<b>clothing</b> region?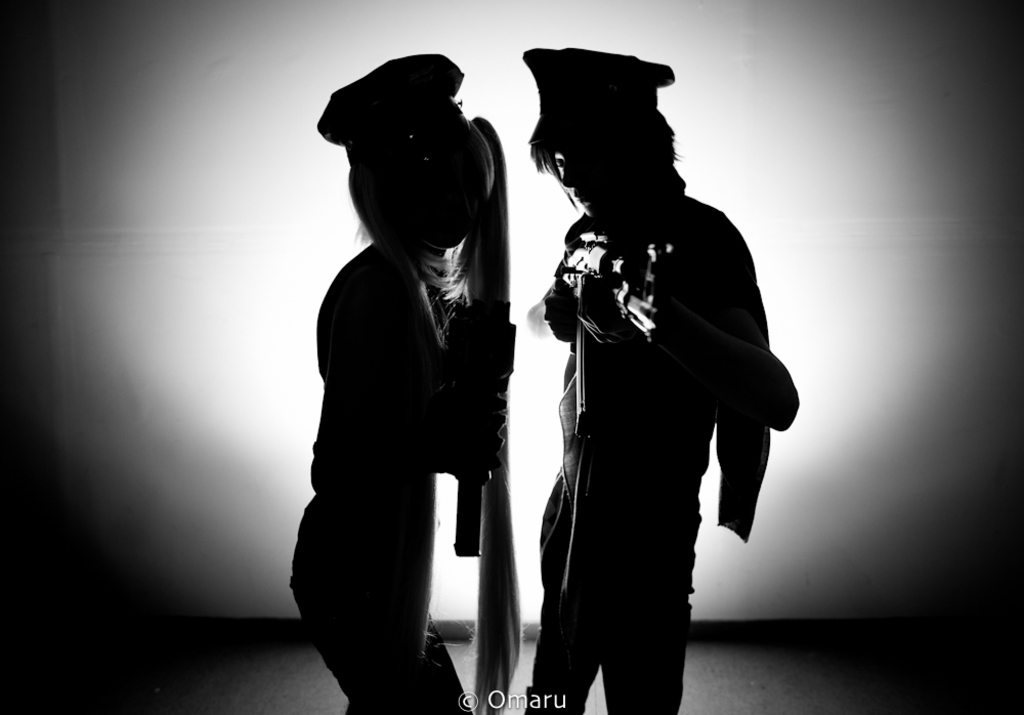
<region>286, 238, 458, 647</region>
